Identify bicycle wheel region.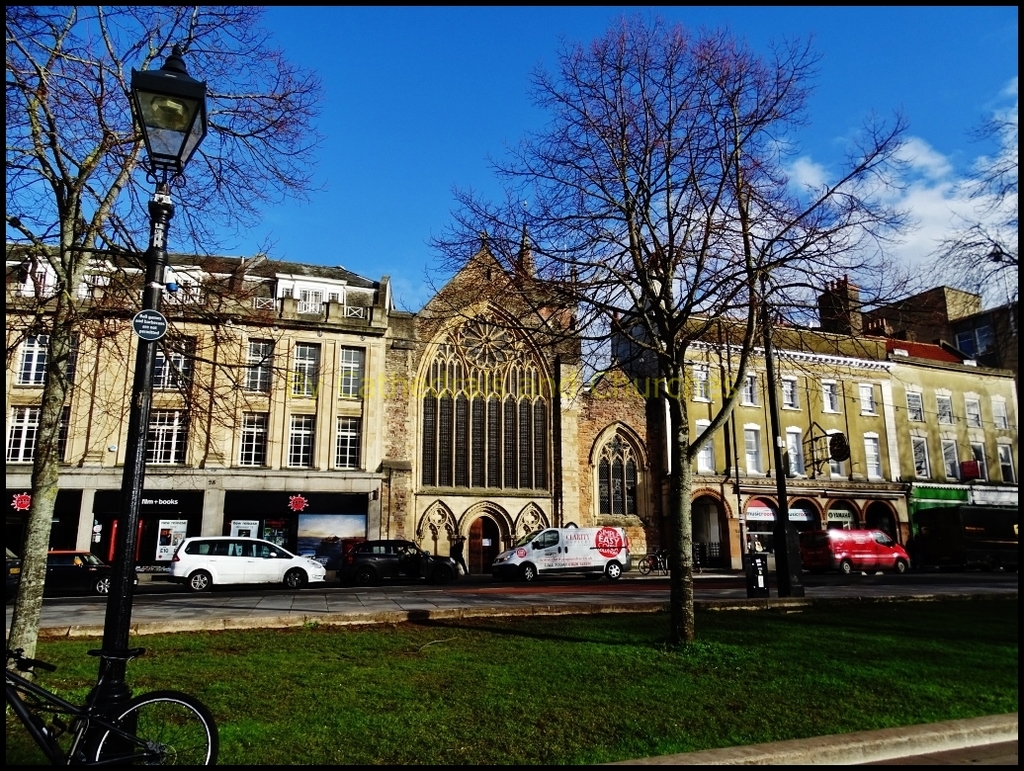
Region: pyautogui.locateOnScreen(635, 555, 652, 577).
